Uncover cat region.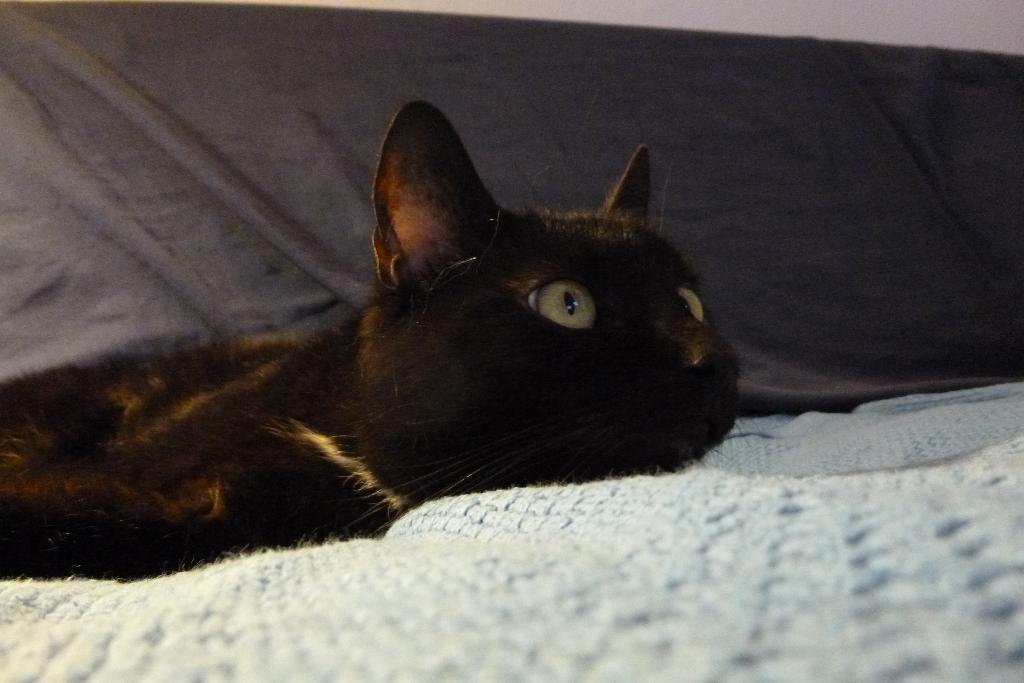
Uncovered: <box>0,95,746,582</box>.
